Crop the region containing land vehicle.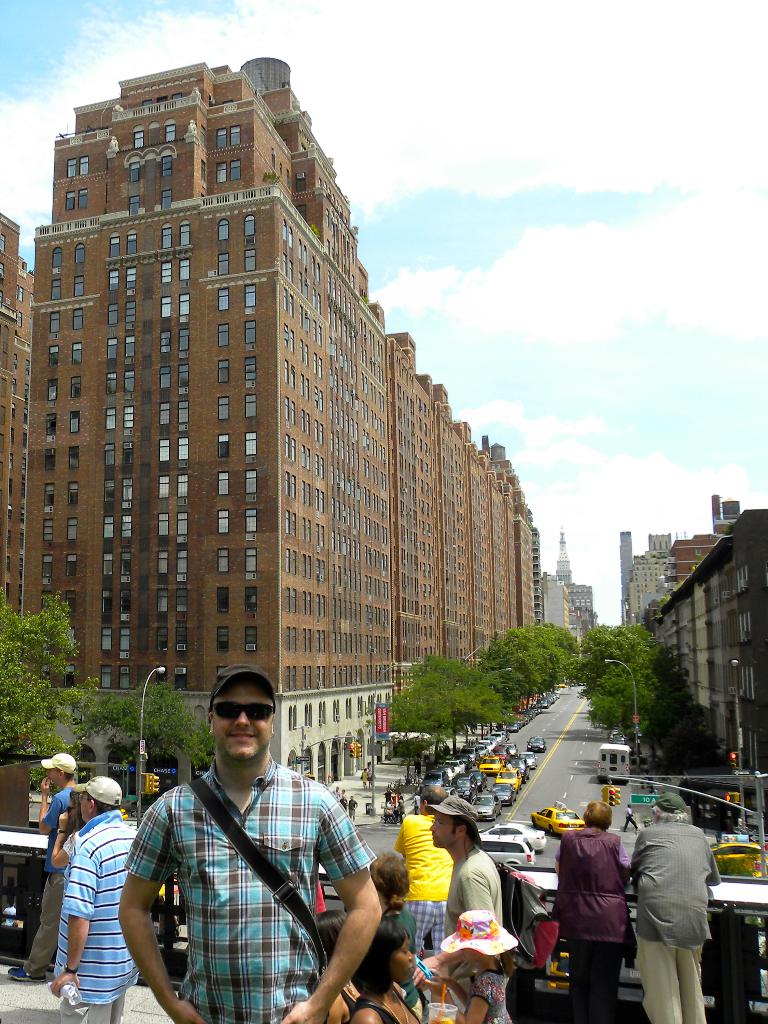
Crop region: 480,841,529,869.
